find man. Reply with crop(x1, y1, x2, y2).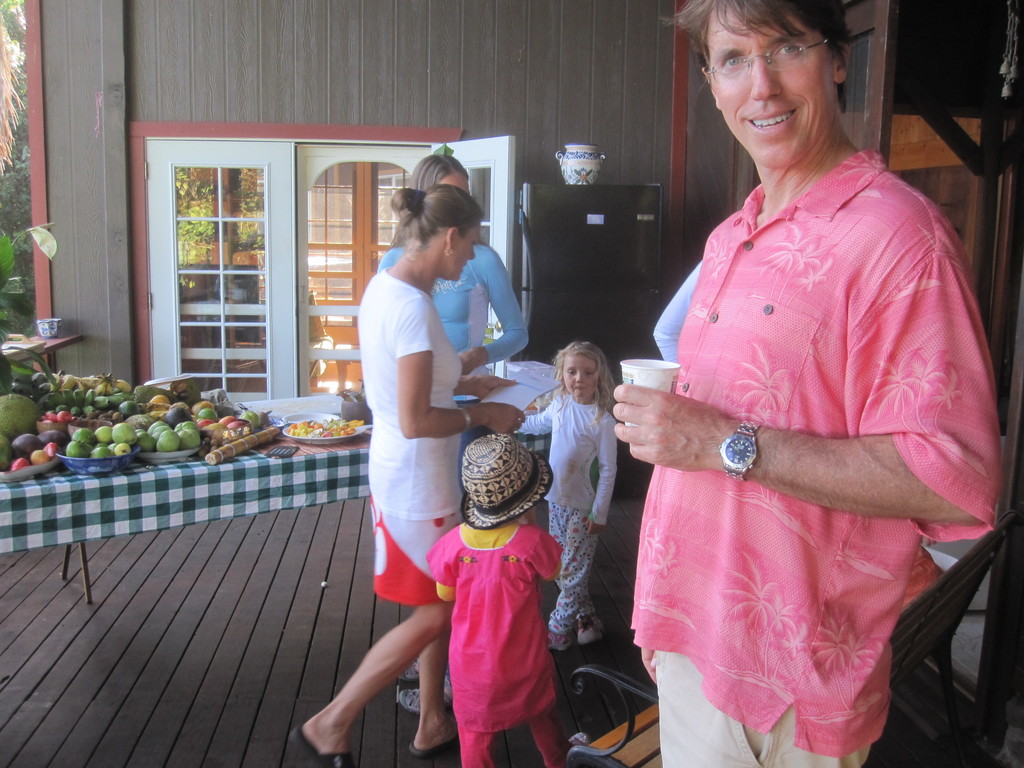
crop(610, 0, 1005, 767).
